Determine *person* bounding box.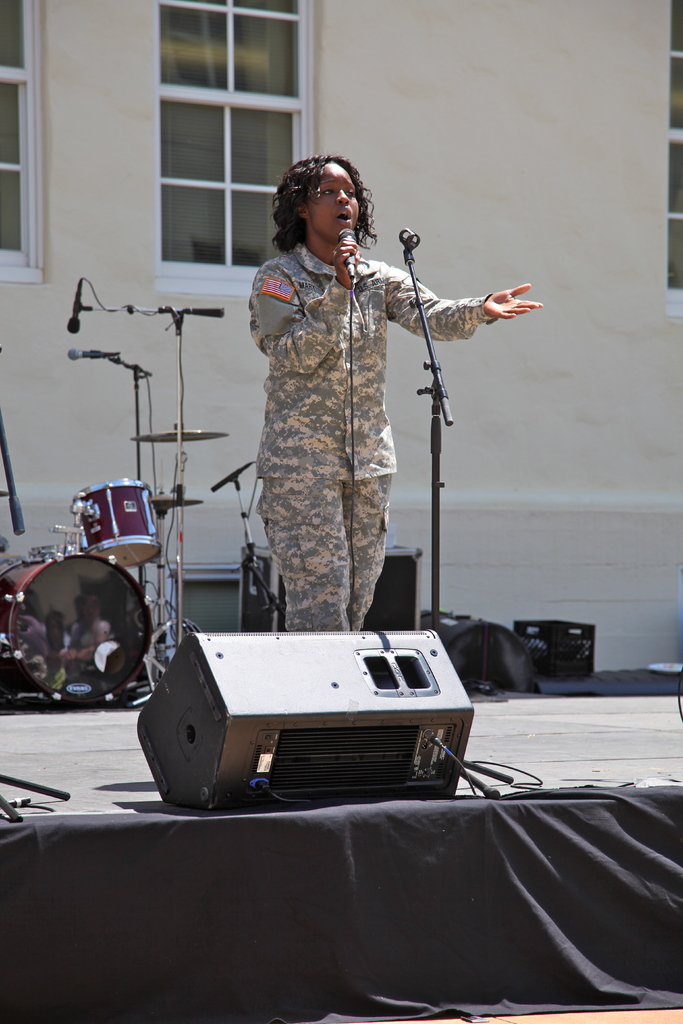
Determined: (251,156,541,632).
